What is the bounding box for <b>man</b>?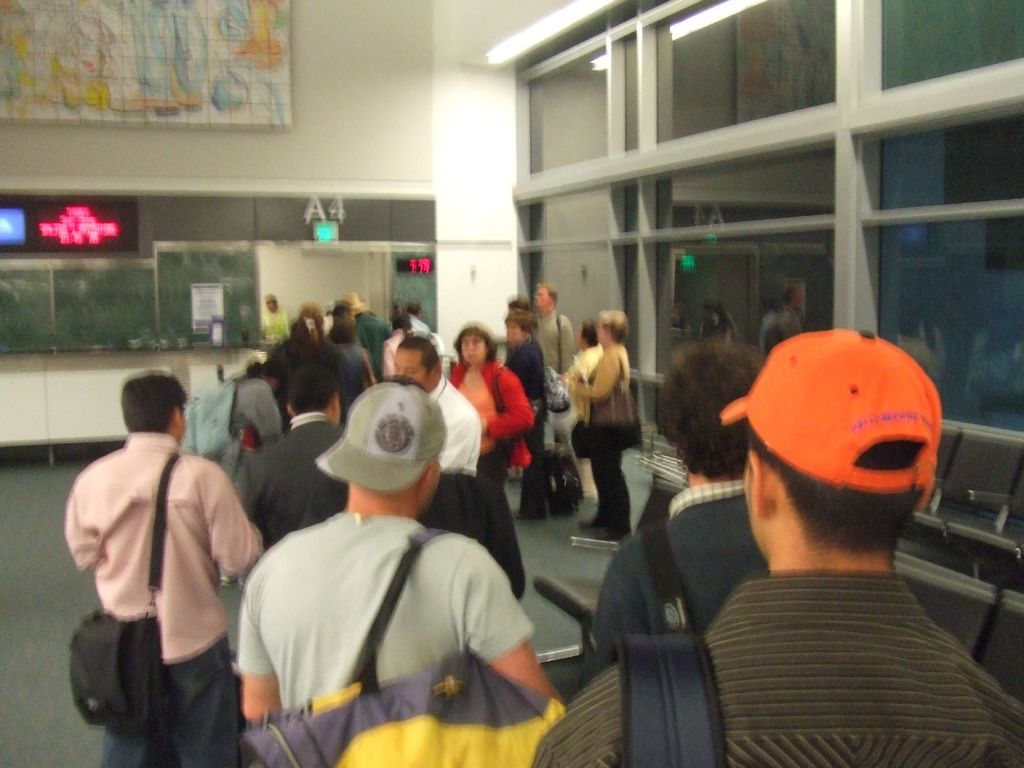
x1=585, y1=340, x2=766, y2=680.
